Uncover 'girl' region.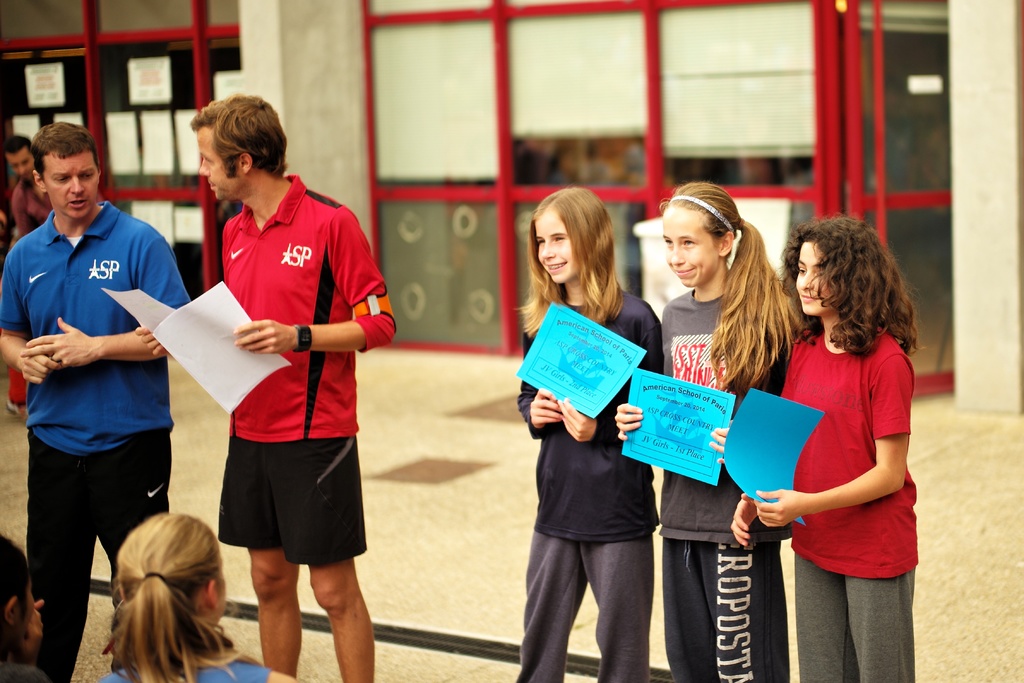
Uncovered: Rect(522, 184, 662, 682).
